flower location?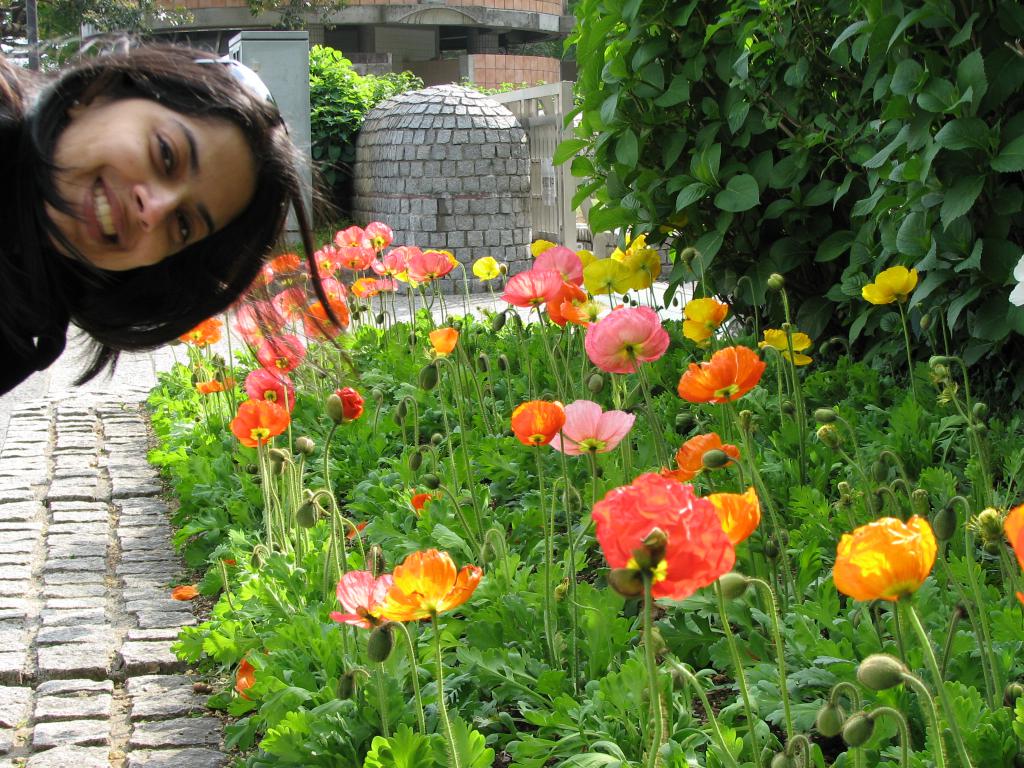
locate(330, 385, 365, 424)
